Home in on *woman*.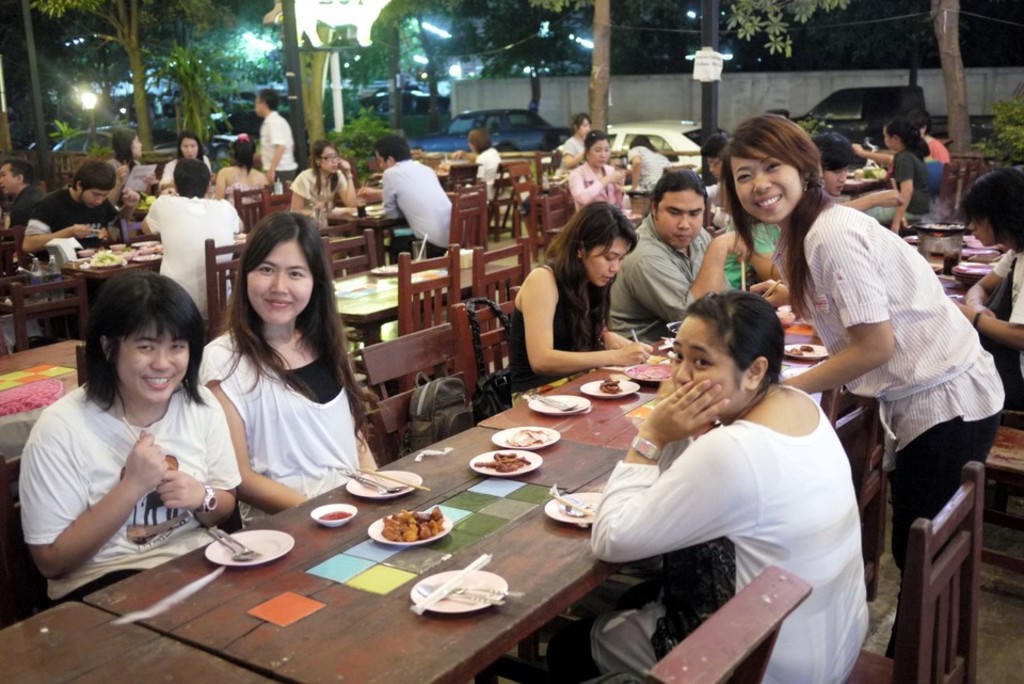
Homed in at 713,110,1010,592.
